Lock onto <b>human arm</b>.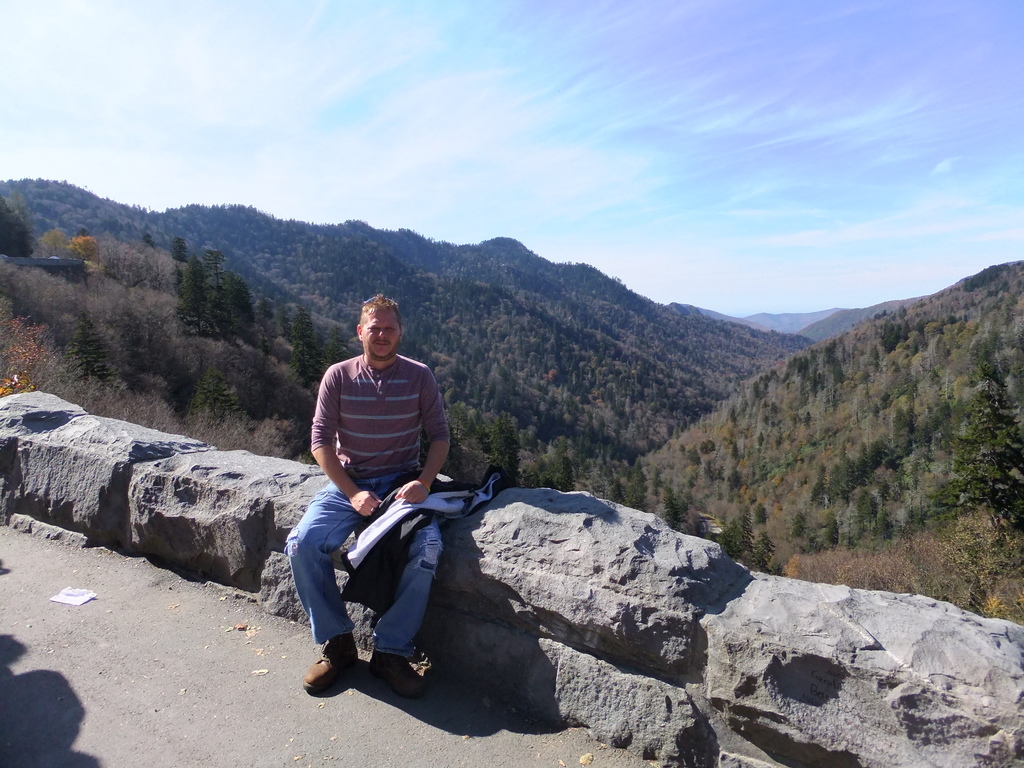
Locked: <bbox>313, 362, 381, 513</bbox>.
